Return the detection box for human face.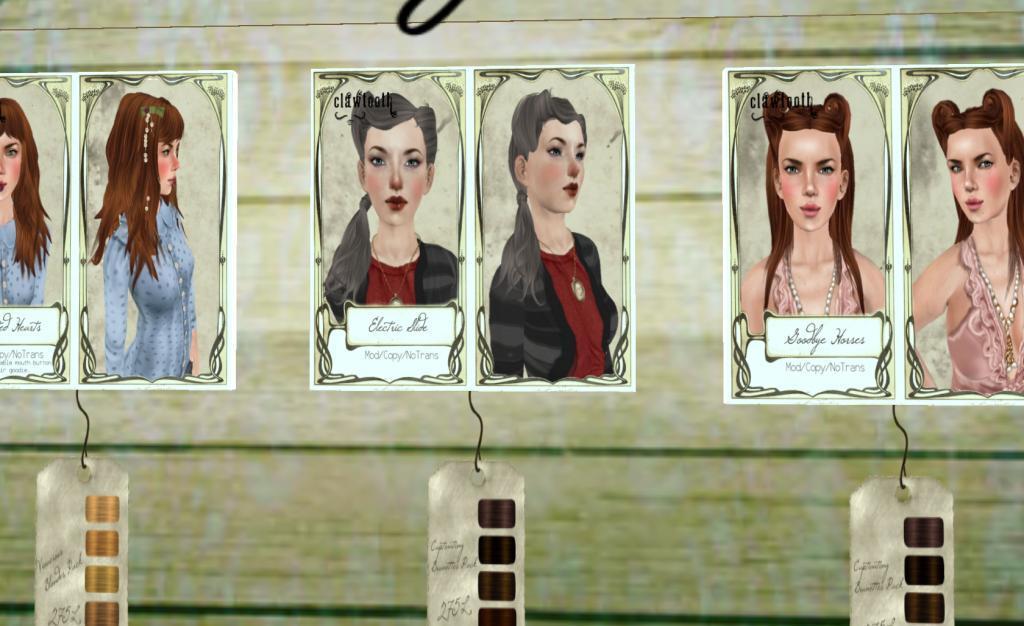
(364,121,428,227).
